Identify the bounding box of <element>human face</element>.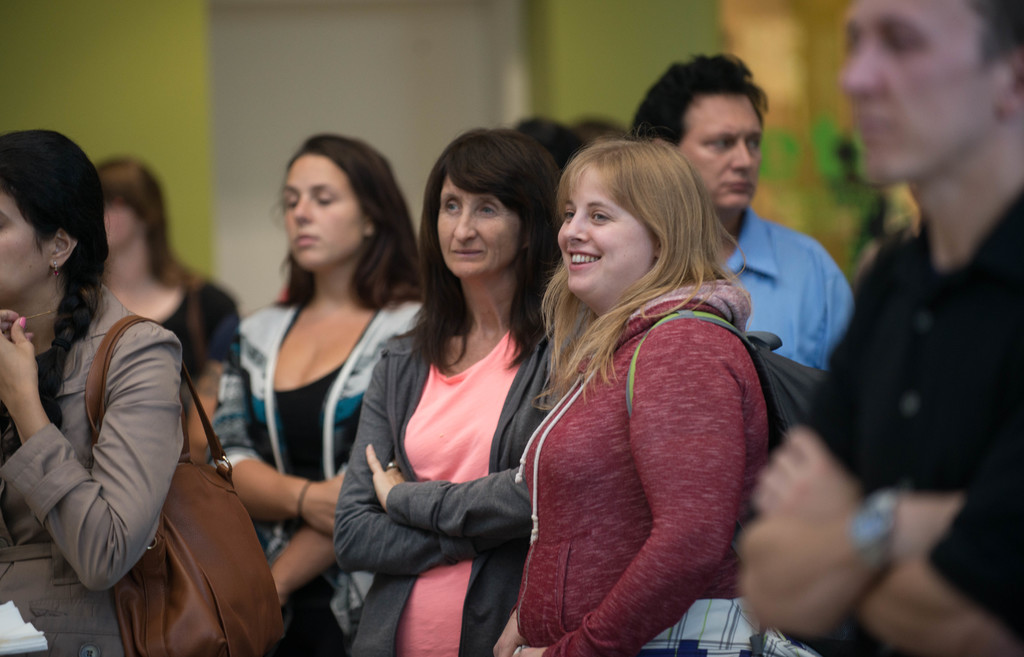
bbox(433, 179, 516, 281).
